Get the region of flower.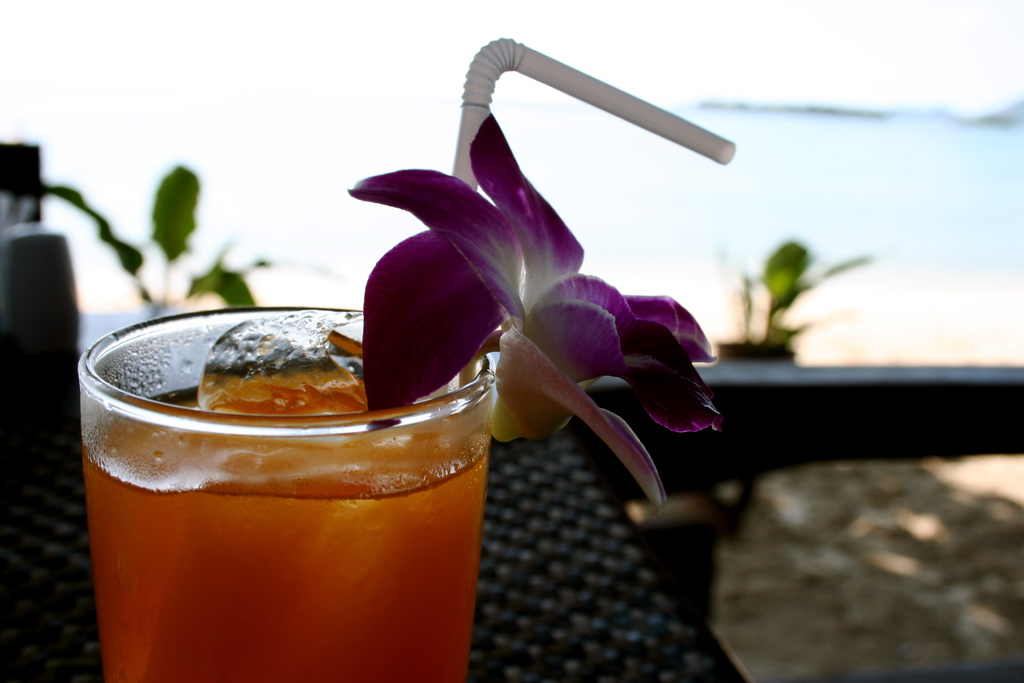
select_region(343, 109, 726, 520).
